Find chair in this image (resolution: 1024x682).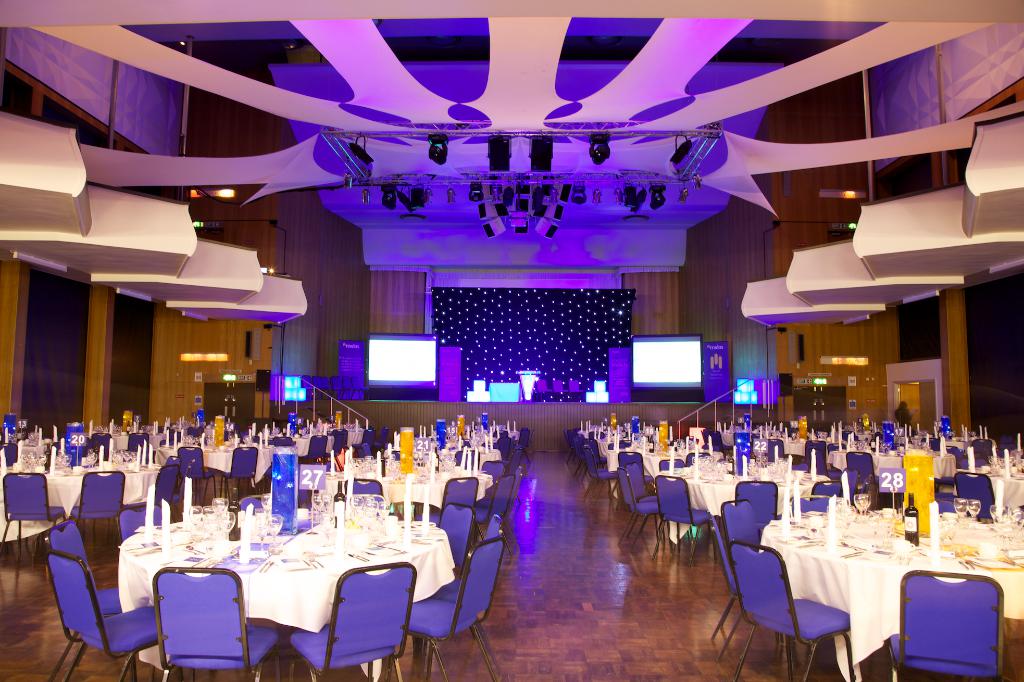
crop(838, 469, 861, 503).
